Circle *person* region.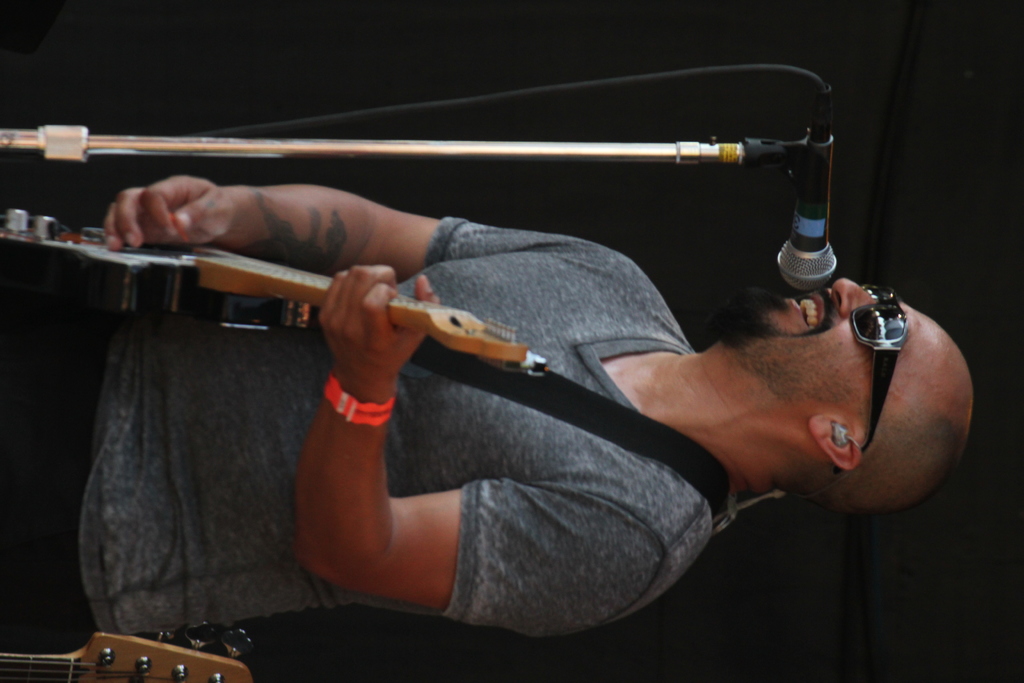
Region: <bbox>0, 179, 972, 637</bbox>.
